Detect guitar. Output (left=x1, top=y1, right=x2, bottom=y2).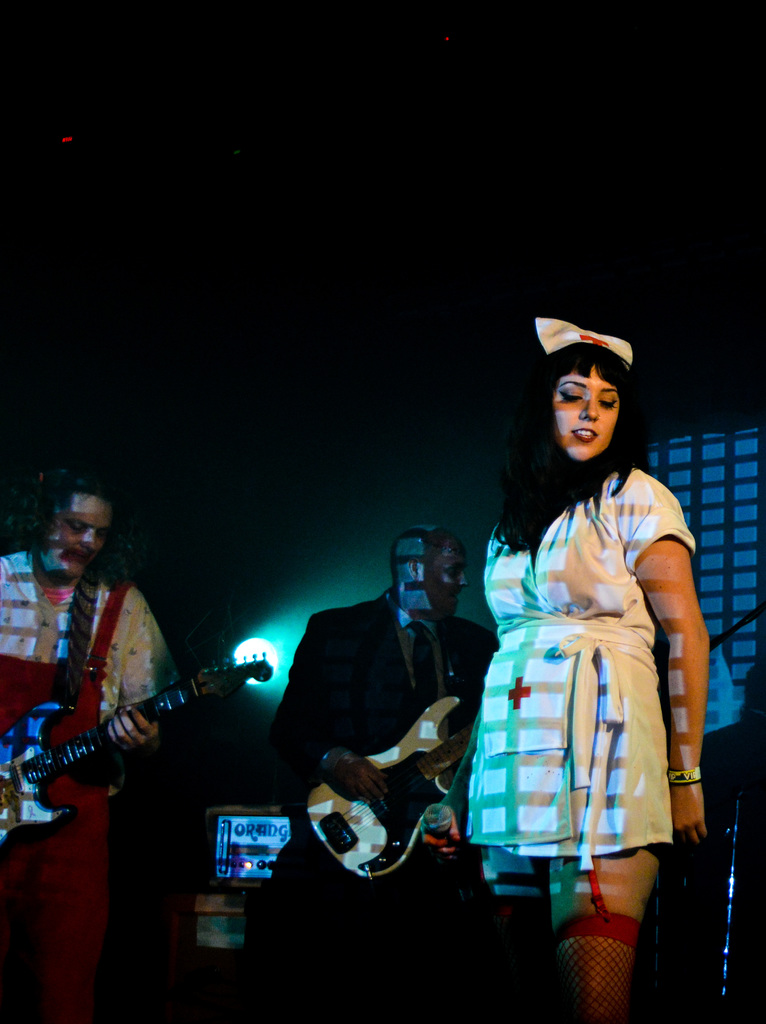
(left=294, top=690, right=490, bottom=883).
